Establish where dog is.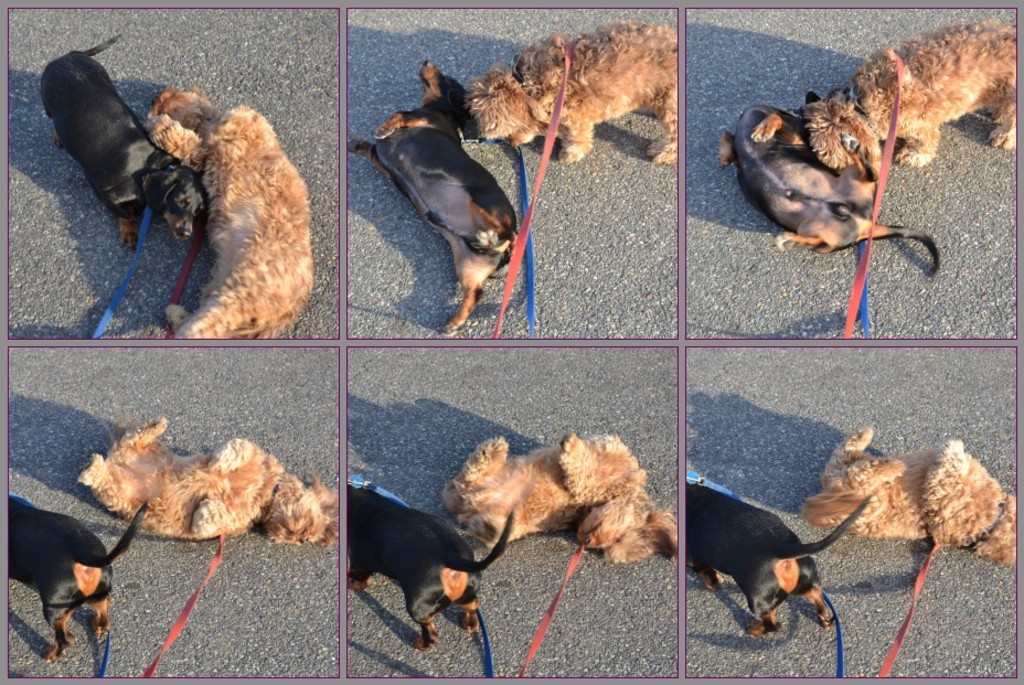
Established at 721 90 943 281.
